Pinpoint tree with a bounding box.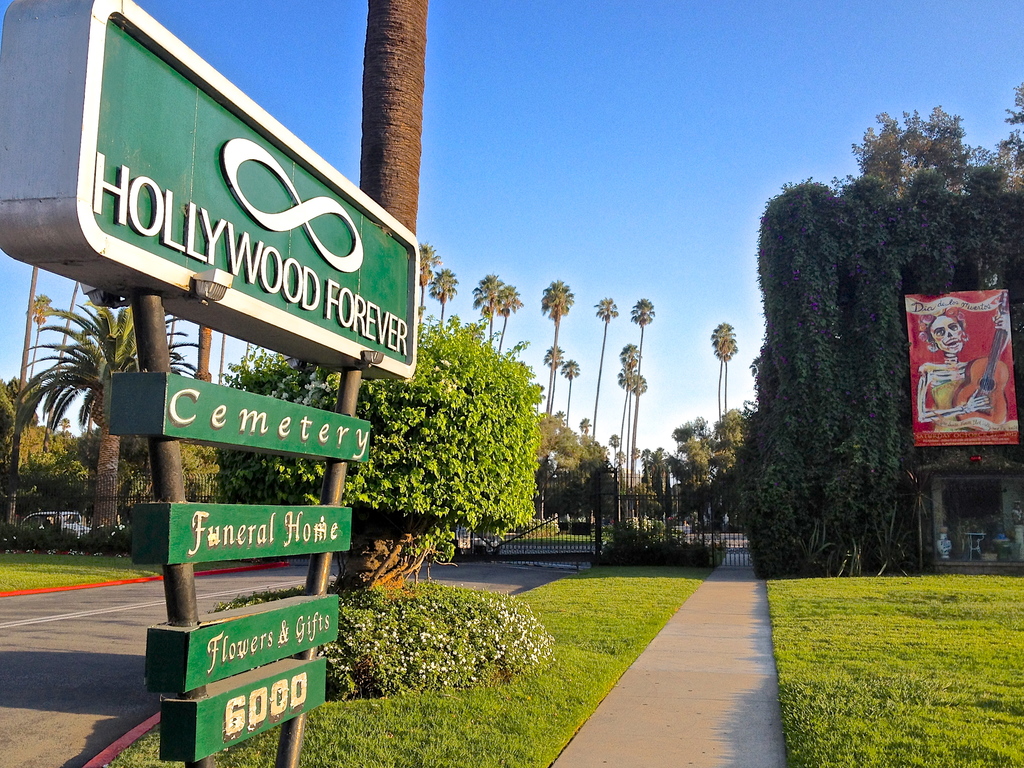
239, 348, 252, 380.
